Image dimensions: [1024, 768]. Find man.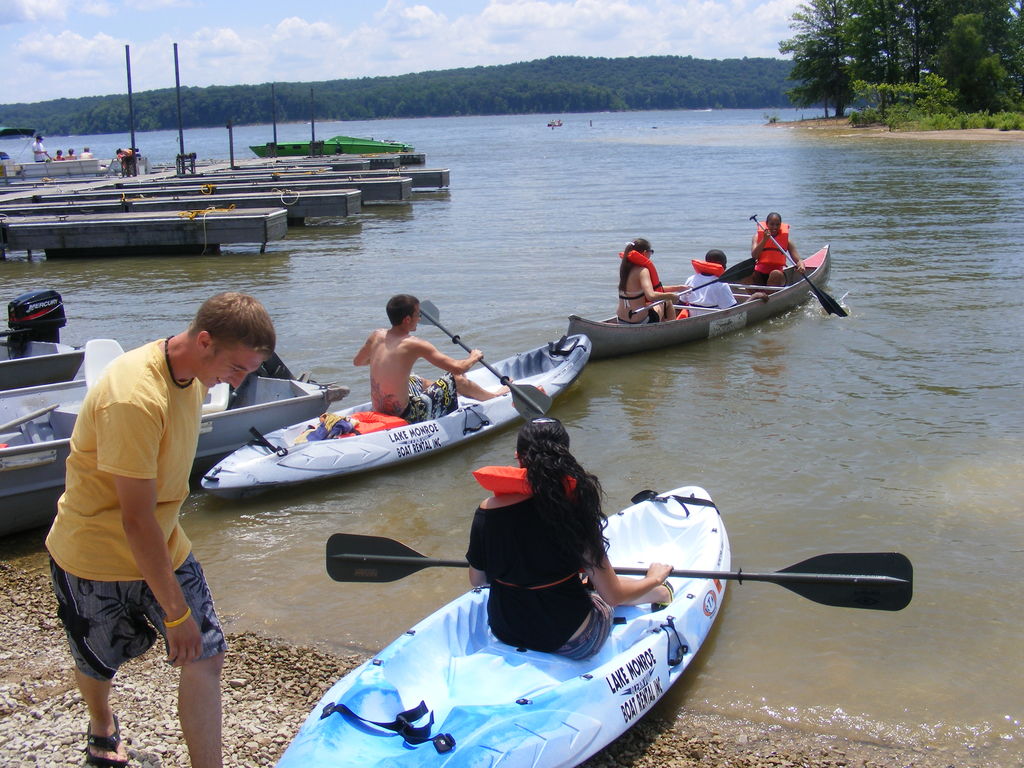
{"left": 348, "top": 288, "right": 551, "bottom": 420}.
